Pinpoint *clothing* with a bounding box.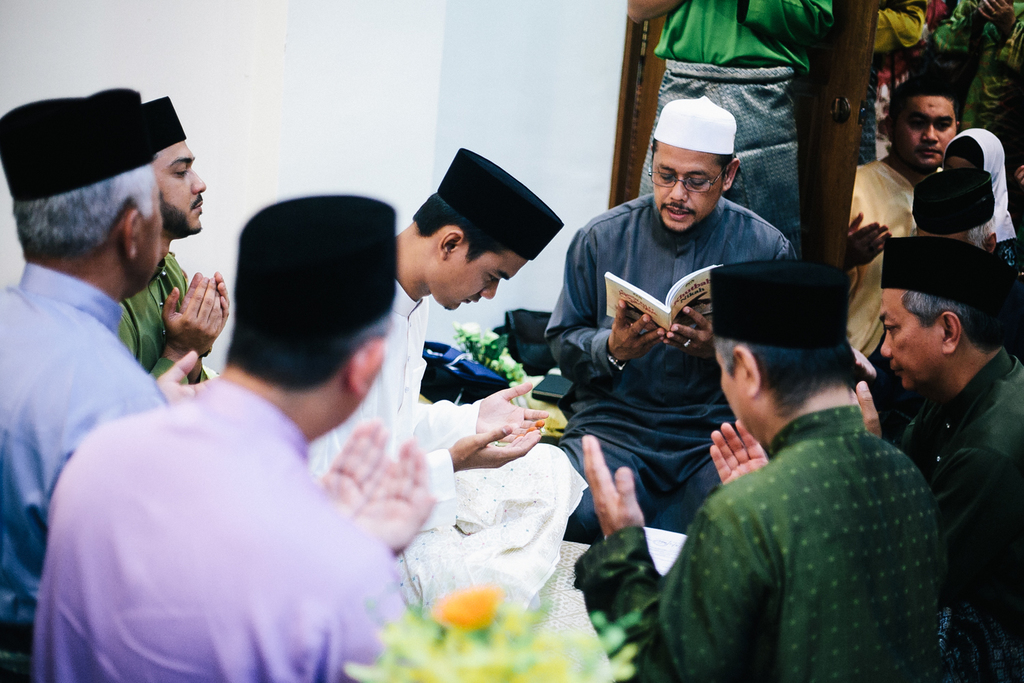
BBox(647, 335, 958, 682).
